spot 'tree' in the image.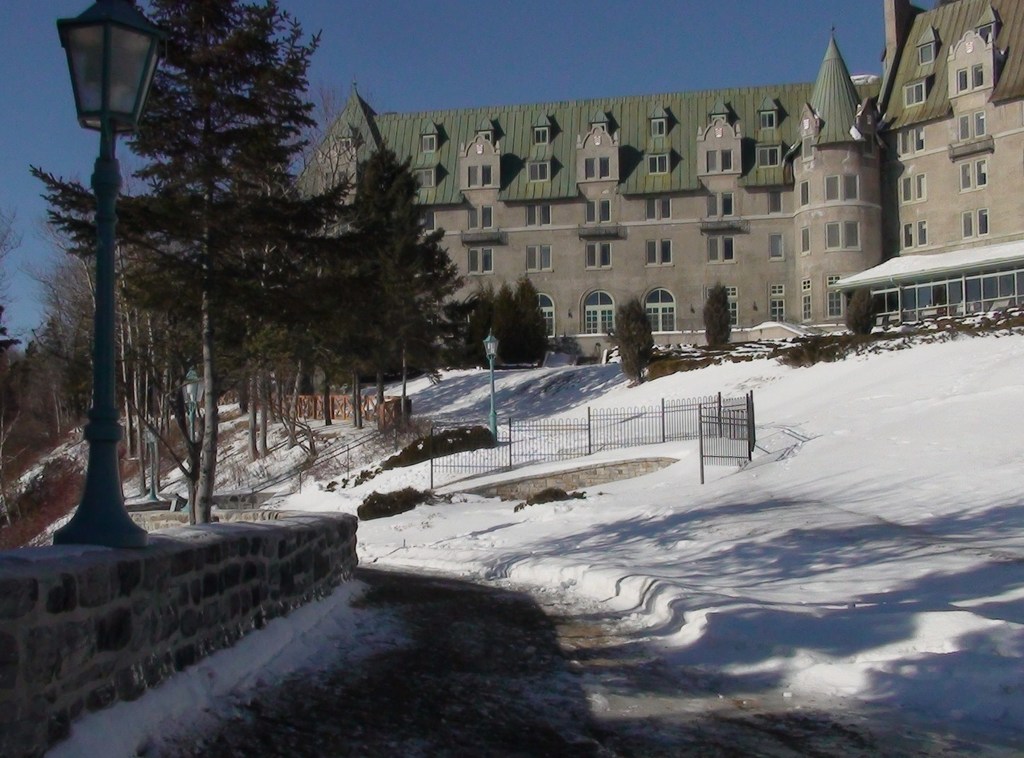
'tree' found at select_region(33, 5, 358, 507).
